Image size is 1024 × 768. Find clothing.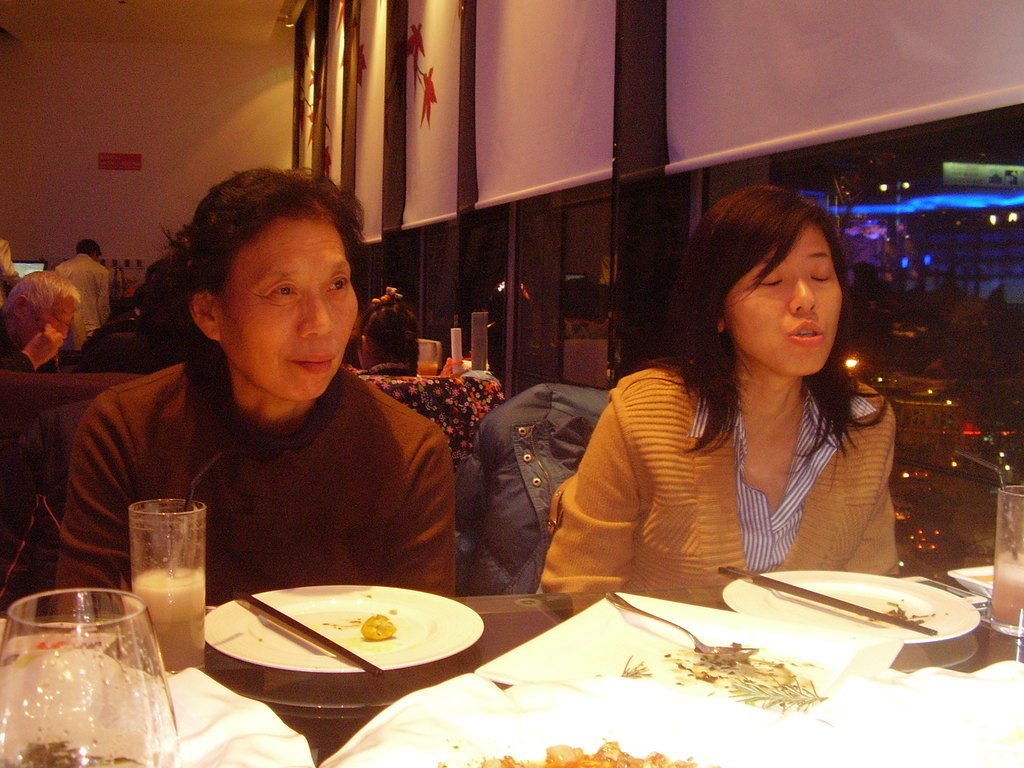
left=54, top=249, right=107, bottom=359.
